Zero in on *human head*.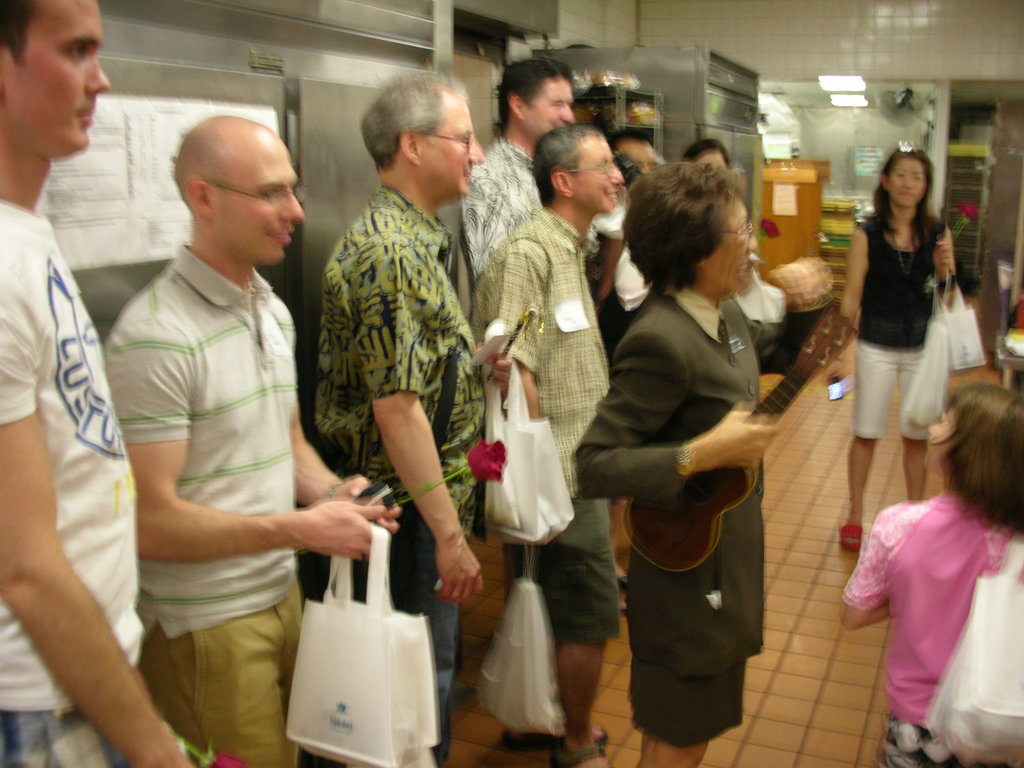
Zeroed in: box=[529, 123, 625, 214].
